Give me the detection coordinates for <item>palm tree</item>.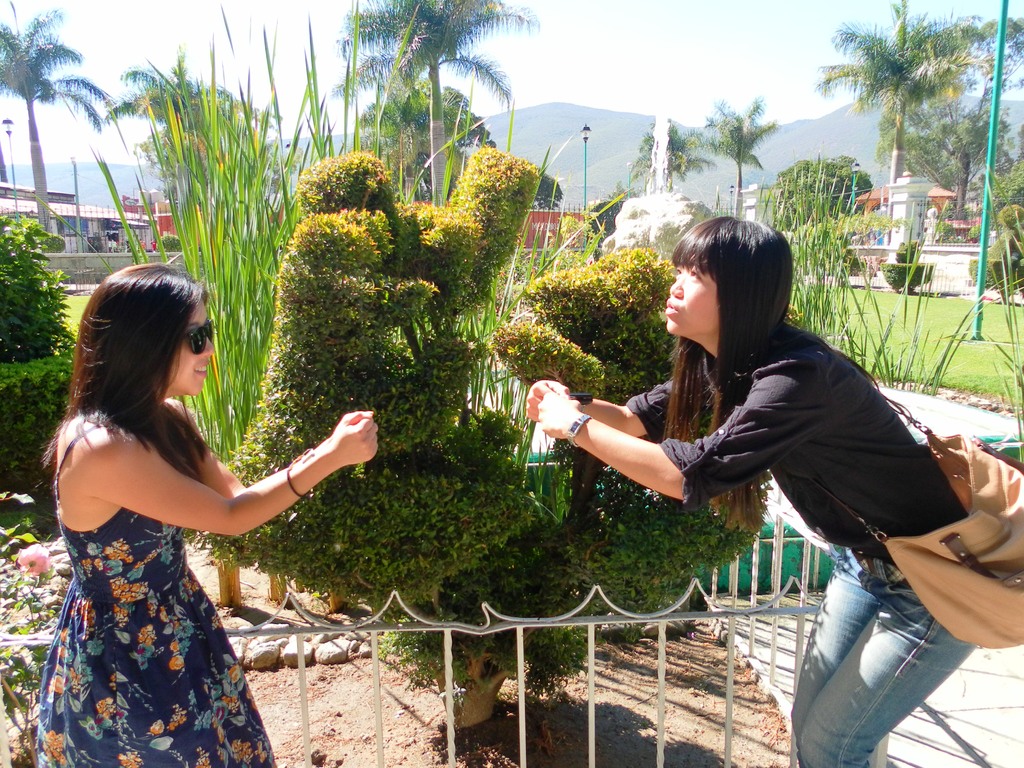
{"left": 0, "top": 2, "right": 72, "bottom": 245}.
